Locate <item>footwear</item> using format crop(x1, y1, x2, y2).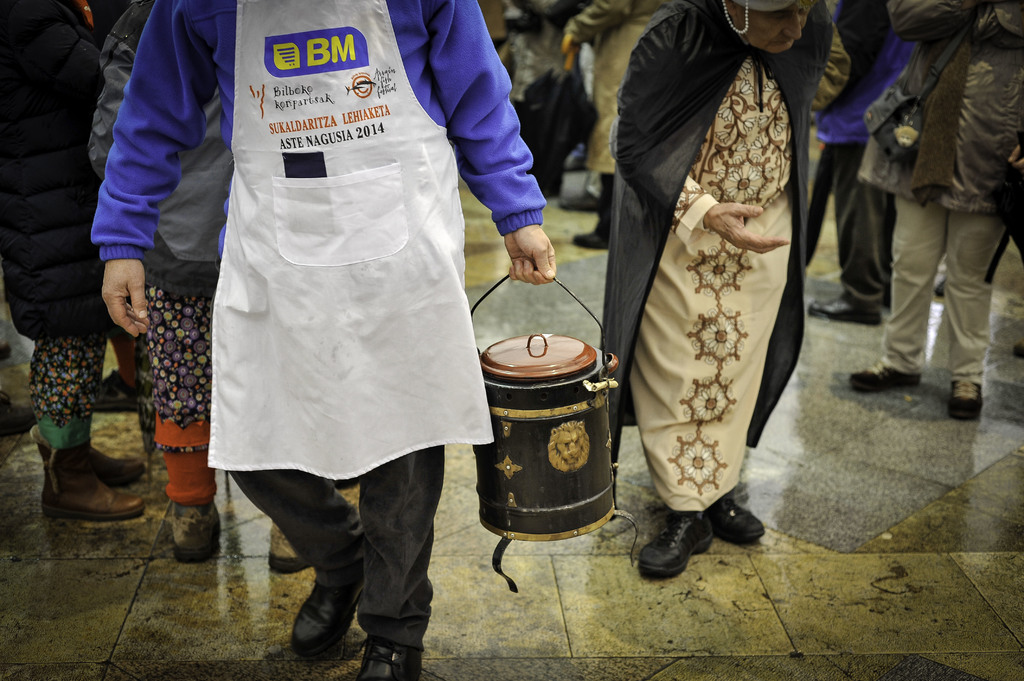
crop(283, 577, 357, 665).
